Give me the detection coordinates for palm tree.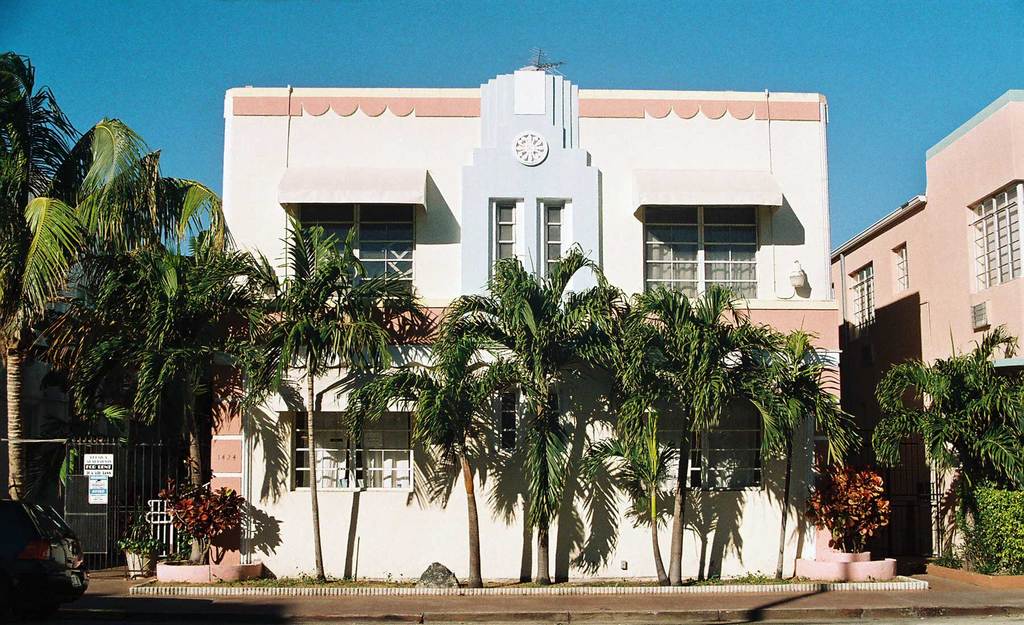
select_region(972, 382, 1023, 487).
